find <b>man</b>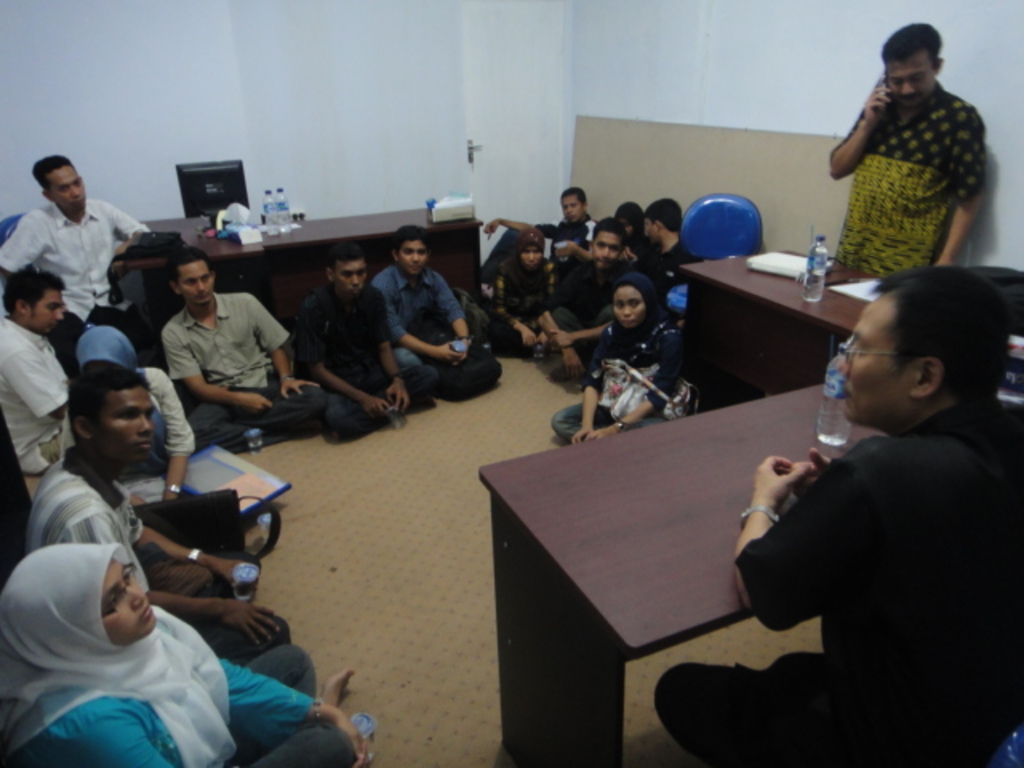
826:22:986:264
